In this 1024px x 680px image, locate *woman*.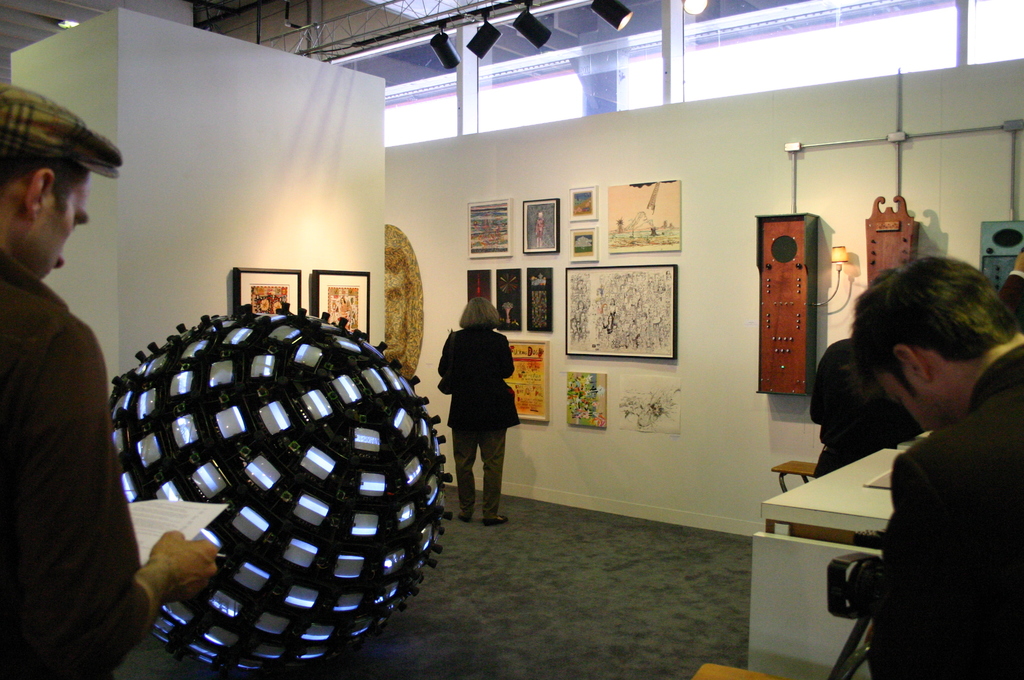
Bounding box: left=446, top=296, right=527, bottom=533.
